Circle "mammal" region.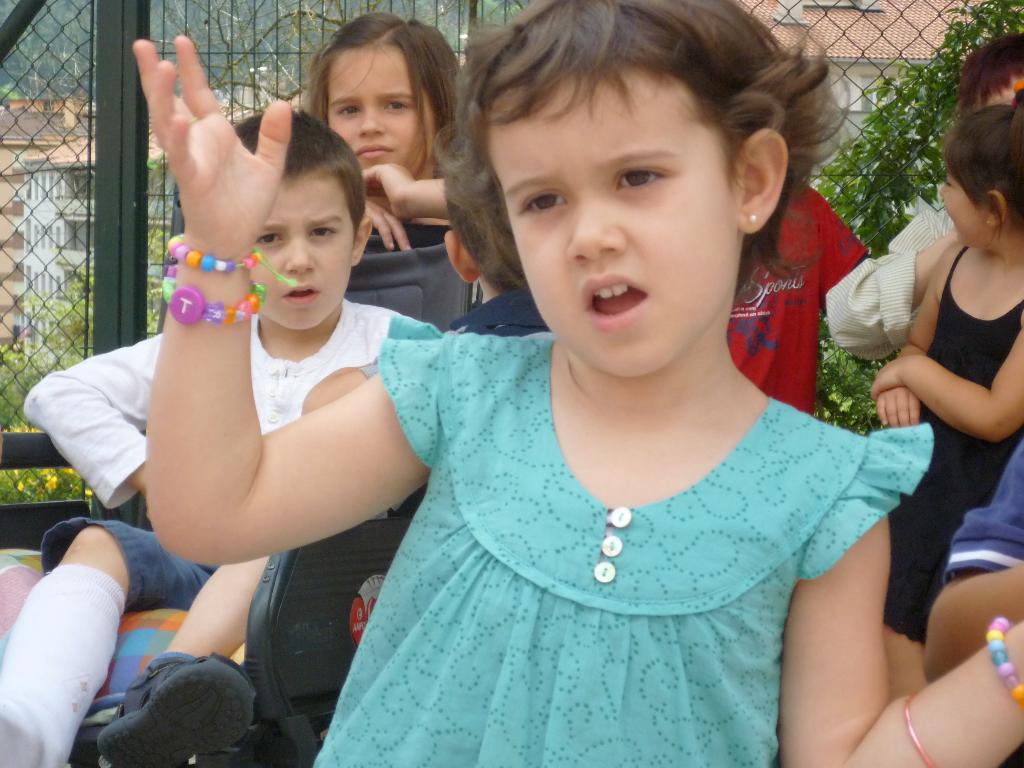
Region: [x1=131, y1=0, x2=1023, y2=767].
